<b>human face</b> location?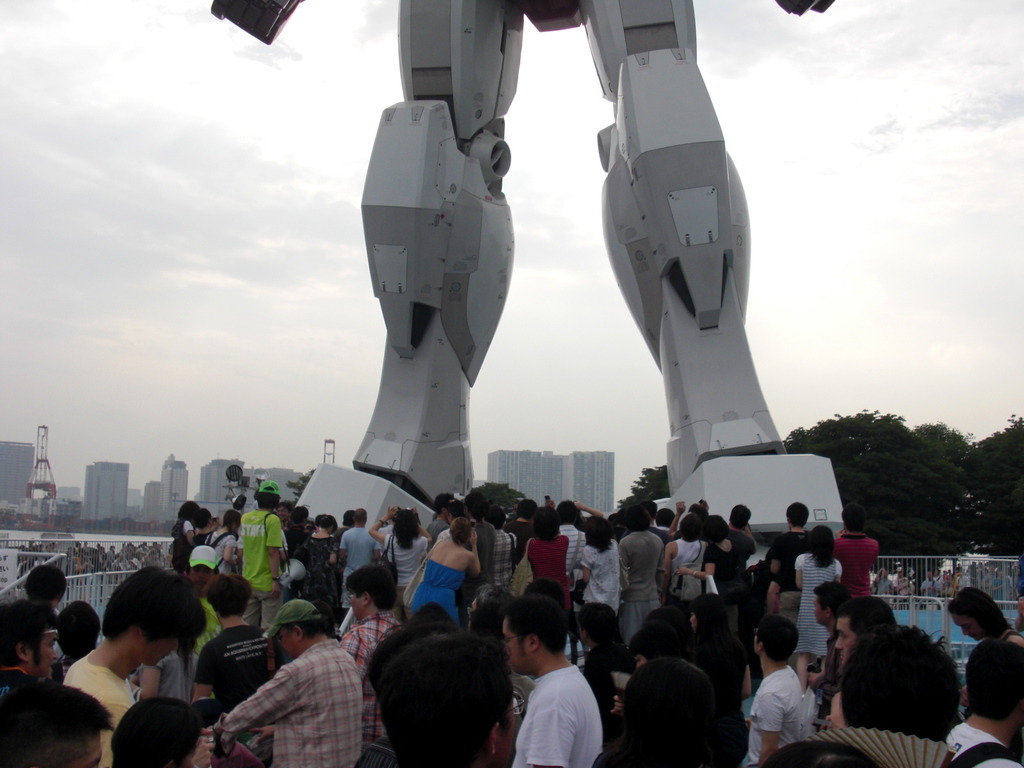
x1=63 y1=734 x2=102 y2=767
